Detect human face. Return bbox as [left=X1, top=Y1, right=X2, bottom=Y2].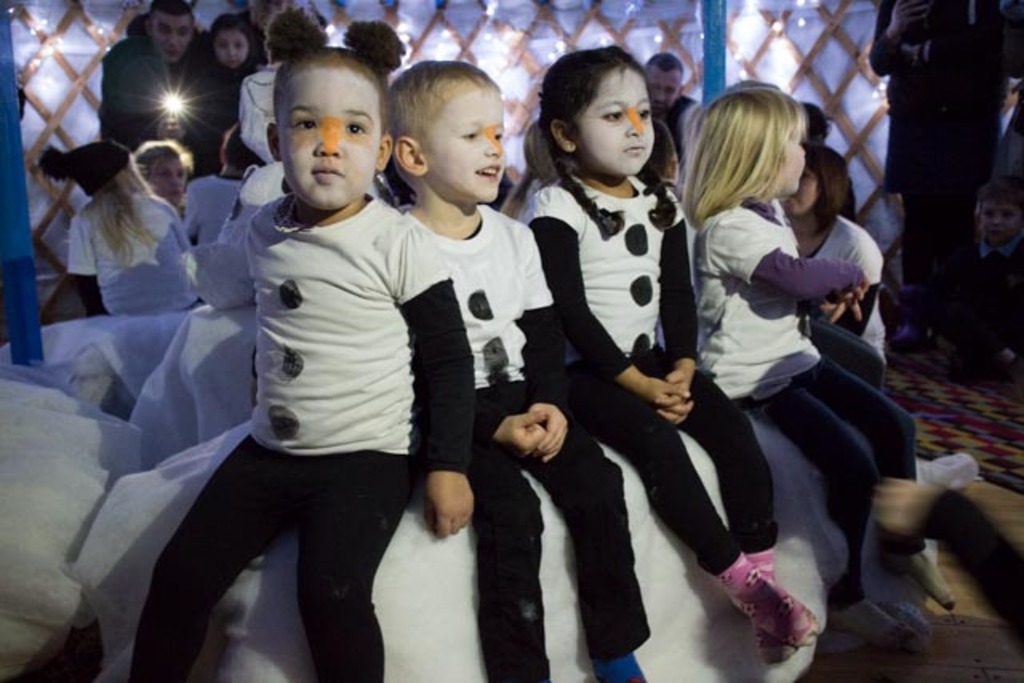
[left=645, top=70, right=682, bottom=117].
